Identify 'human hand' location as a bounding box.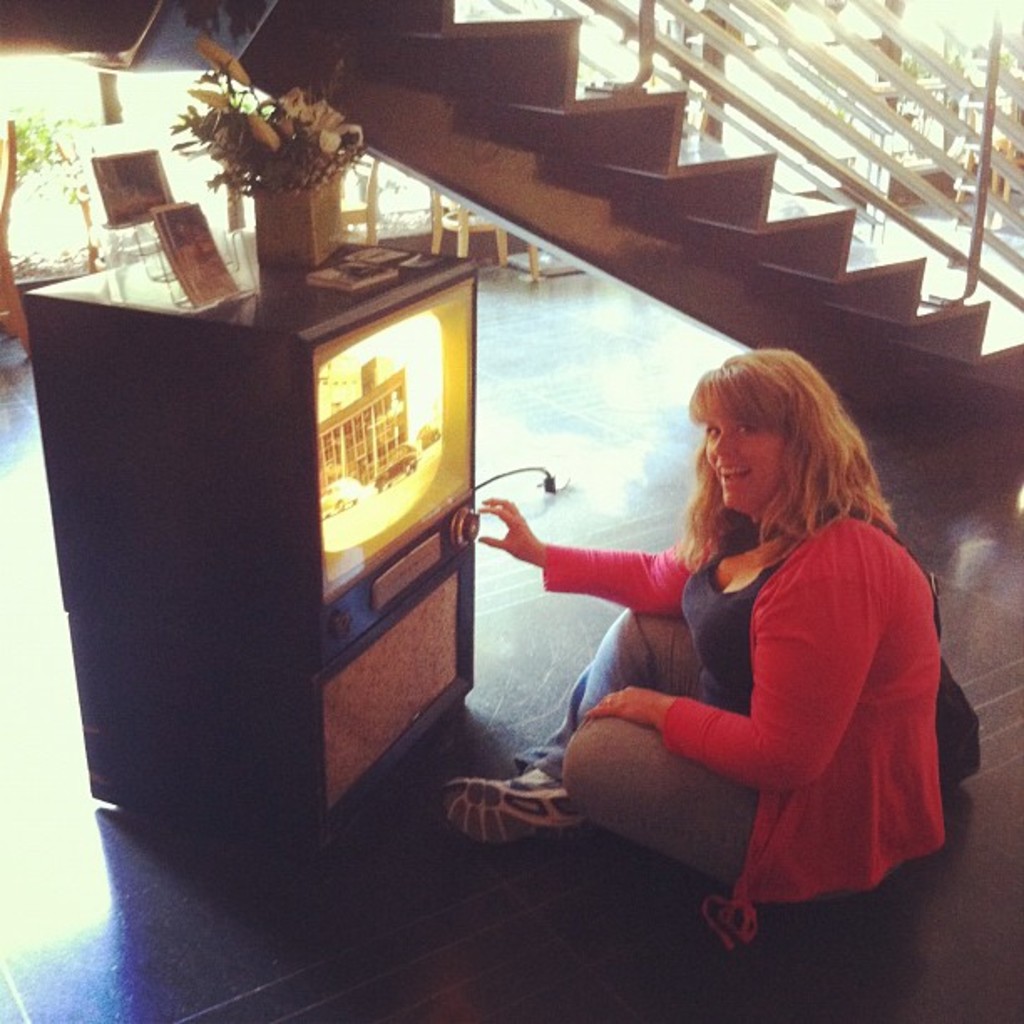
475/497/540/566.
